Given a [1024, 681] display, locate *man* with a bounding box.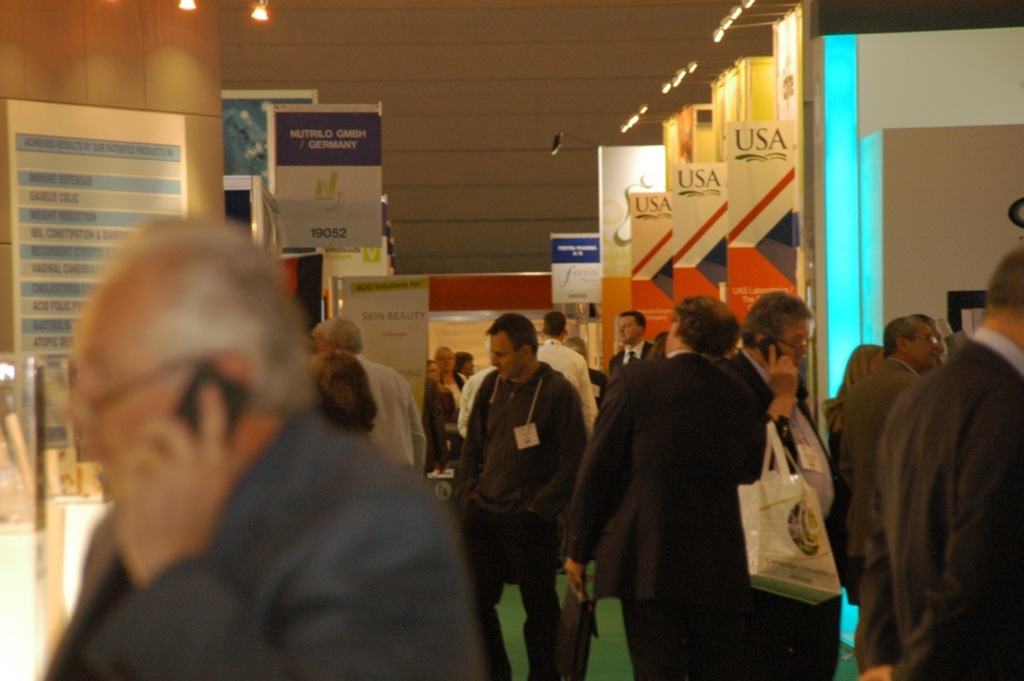
Located: bbox=[728, 298, 851, 680].
